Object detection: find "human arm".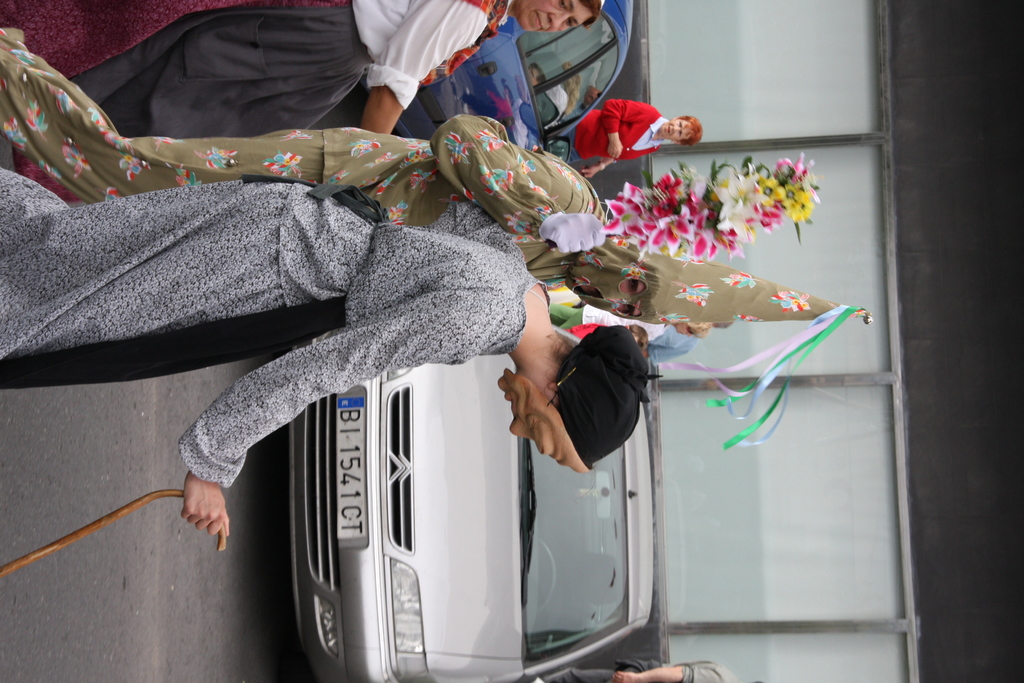
{"x1": 580, "y1": 154, "x2": 635, "y2": 178}.
